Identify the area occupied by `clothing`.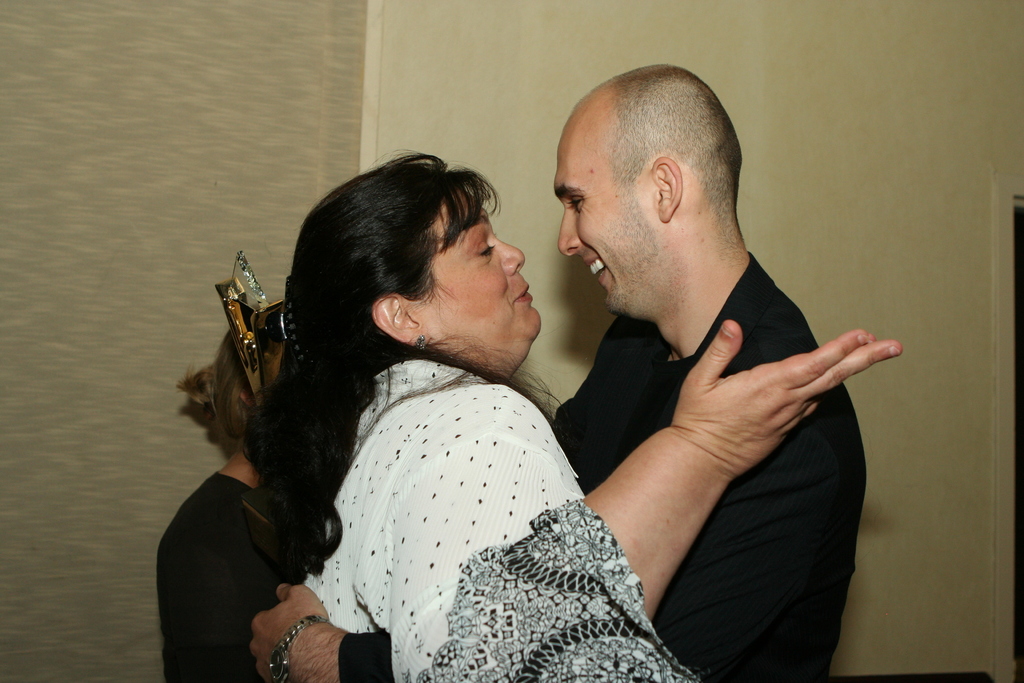
Area: rect(193, 259, 667, 668).
